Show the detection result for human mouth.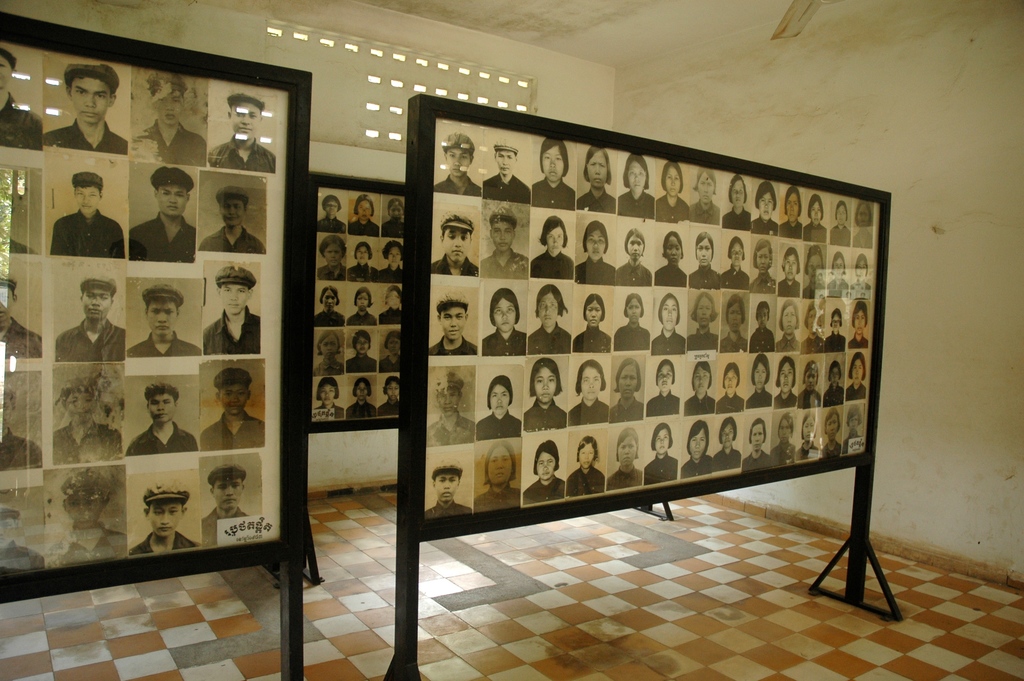
<bbox>537, 390, 550, 400</bbox>.
